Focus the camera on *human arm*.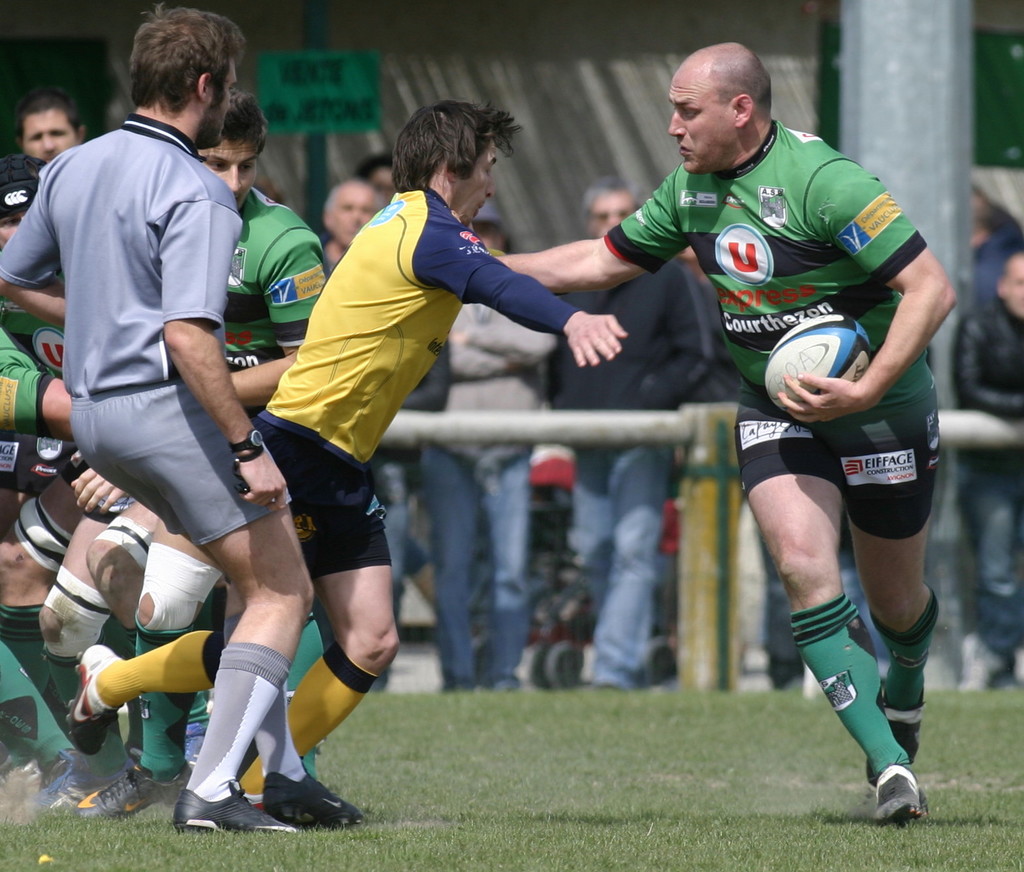
Focus region: bbox=(628, 256, 724, 408).
